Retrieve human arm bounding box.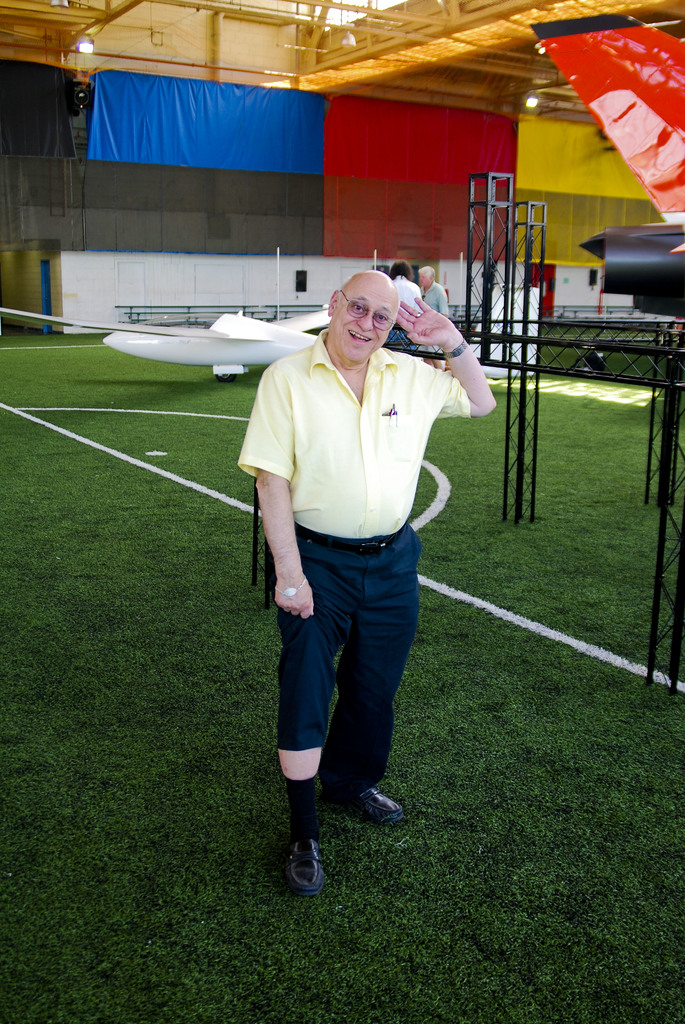
Bounding box: {"left": 416, "top": 321, "right": 492, "bottom": 403}.
